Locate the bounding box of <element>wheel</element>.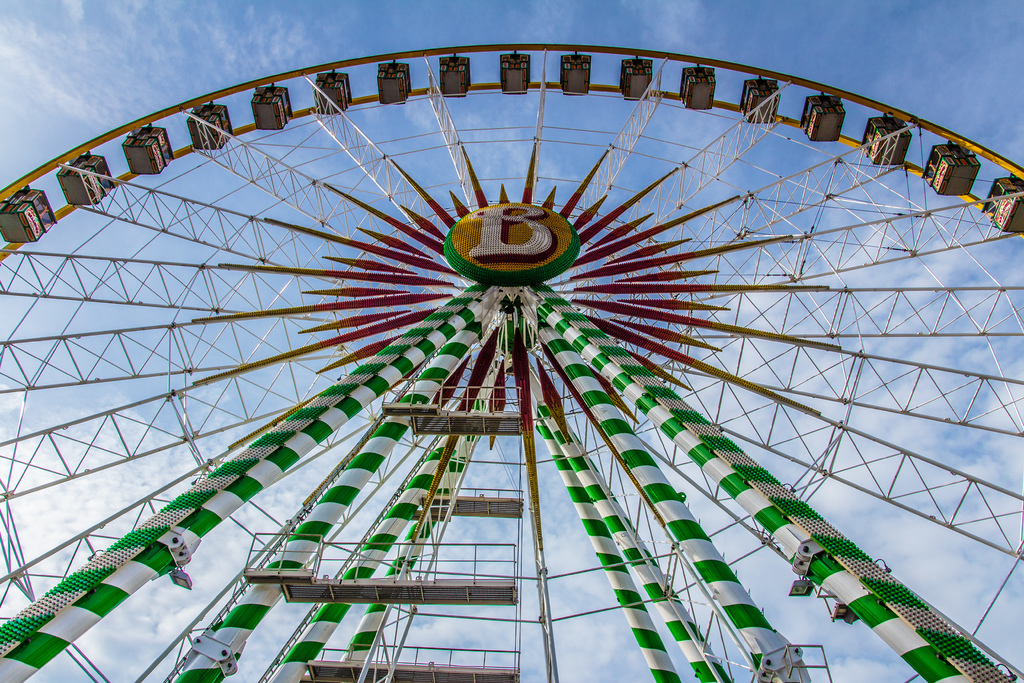
Bounding box: BBox(0, 42, 1023, 682).
